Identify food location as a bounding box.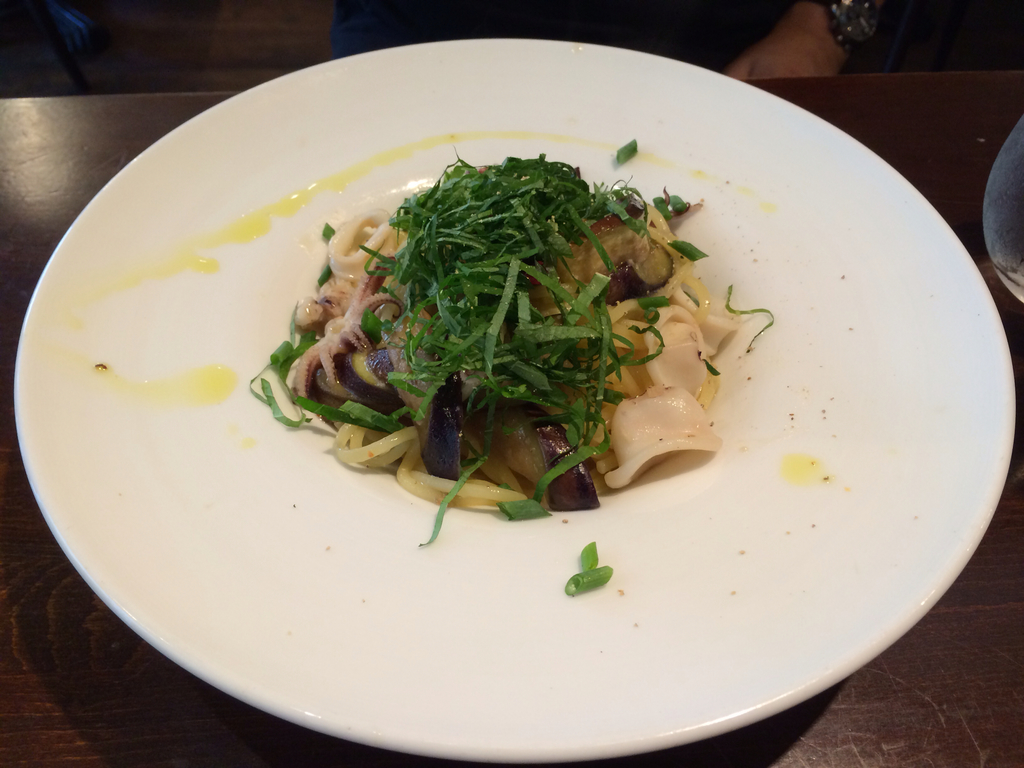
573/541/602/570.
